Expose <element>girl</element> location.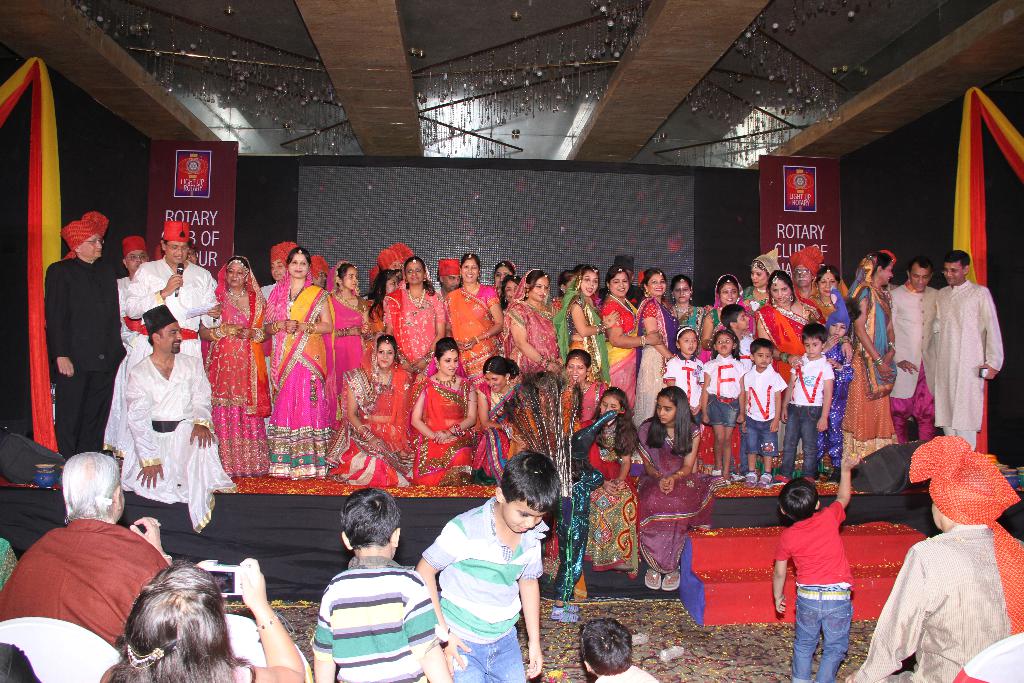
Exposed at l=600, t=261, r=668, b=418.
